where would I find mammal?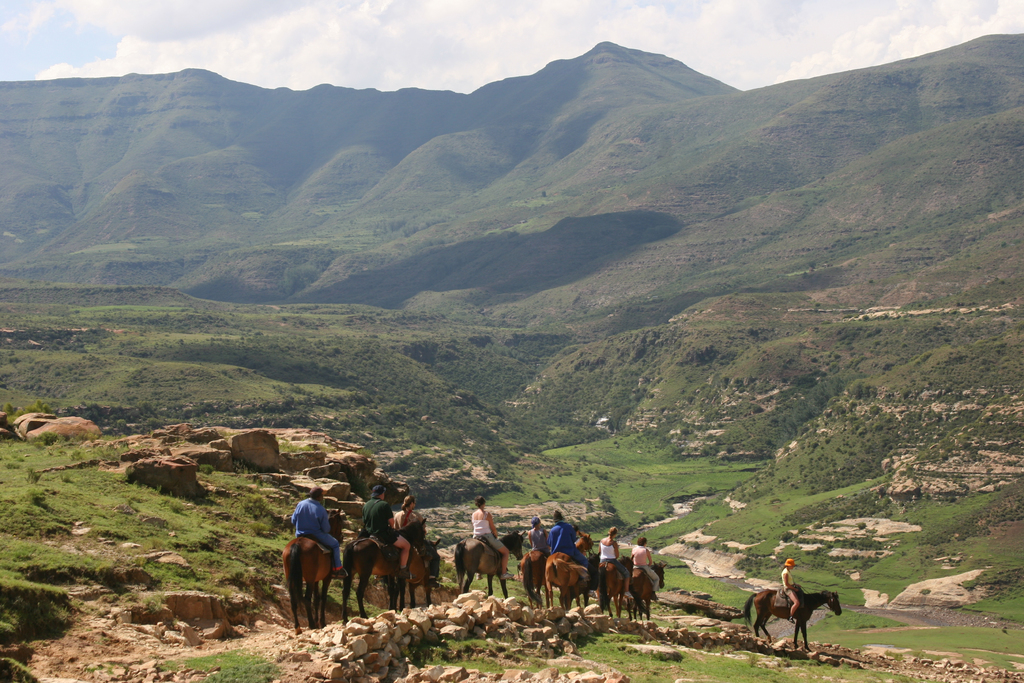
At (left=364, top=475, right=390, bottom=572).
